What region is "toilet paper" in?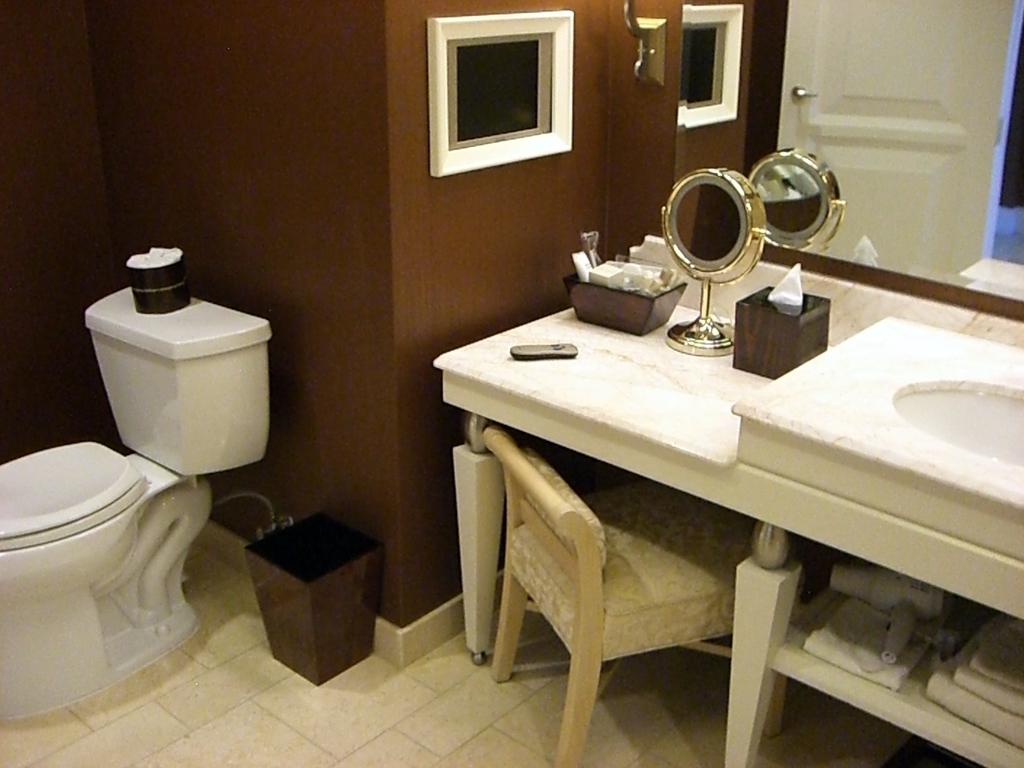
bbox=(127, 247, 182, 264).
